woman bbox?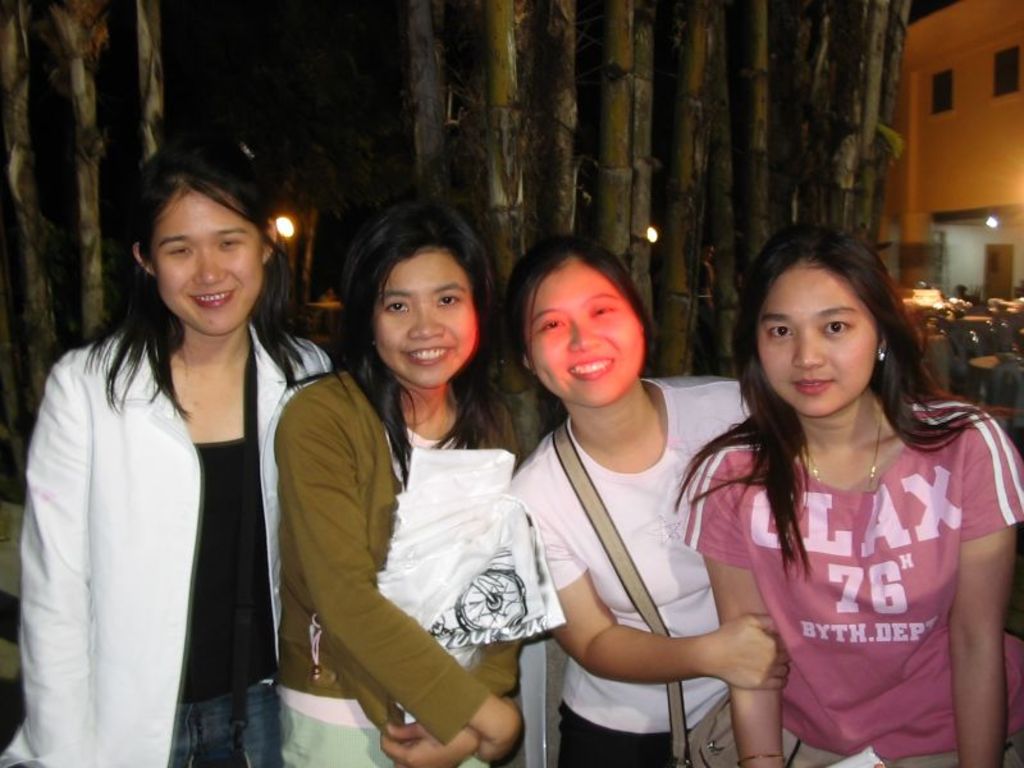
23 152 343 760
